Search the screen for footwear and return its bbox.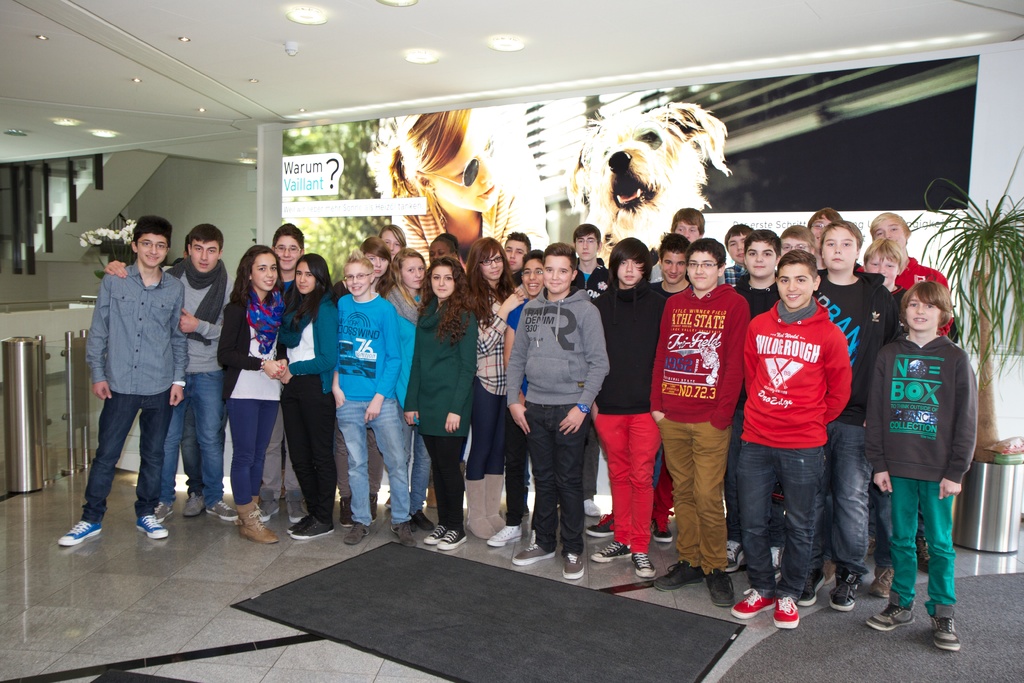
Found: [left=488, top=521, right=526, bottom=545].
